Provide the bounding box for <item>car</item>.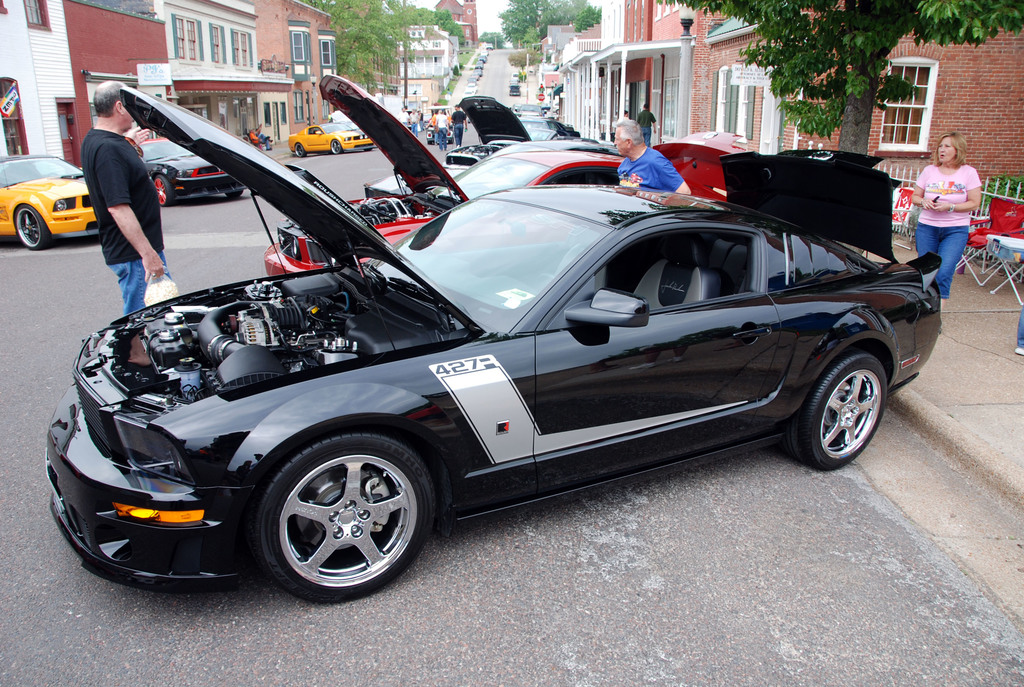
<bbox>131, 140, 244, 203</bbox>.
